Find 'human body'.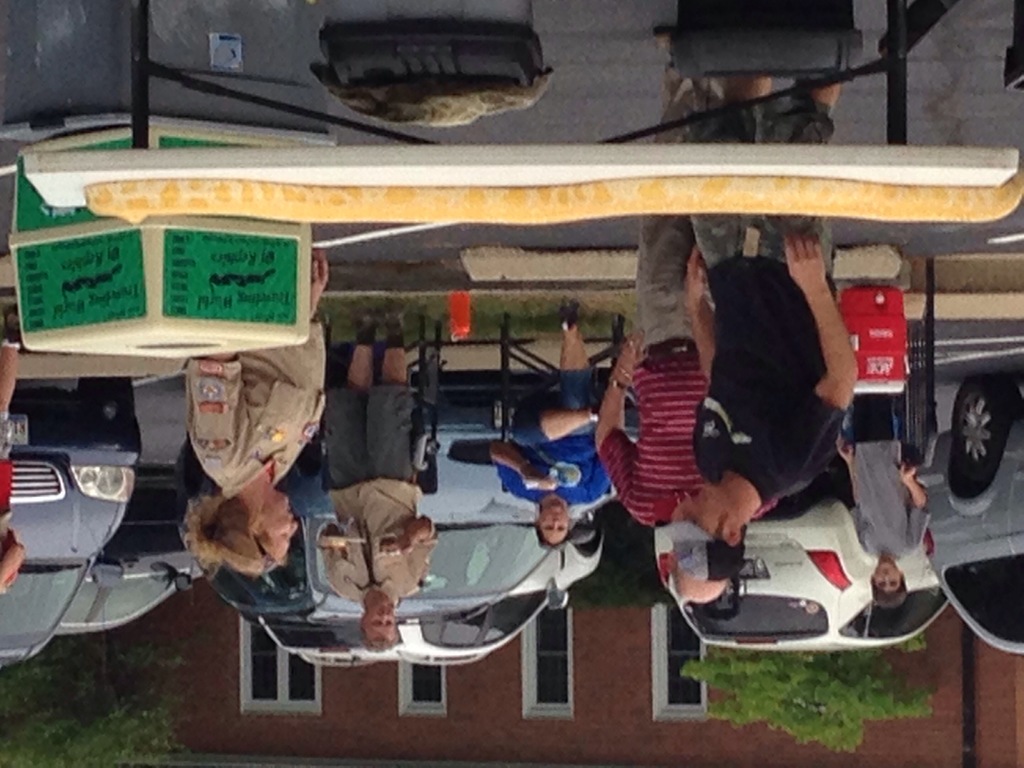
[828, 387, 933, 609].
